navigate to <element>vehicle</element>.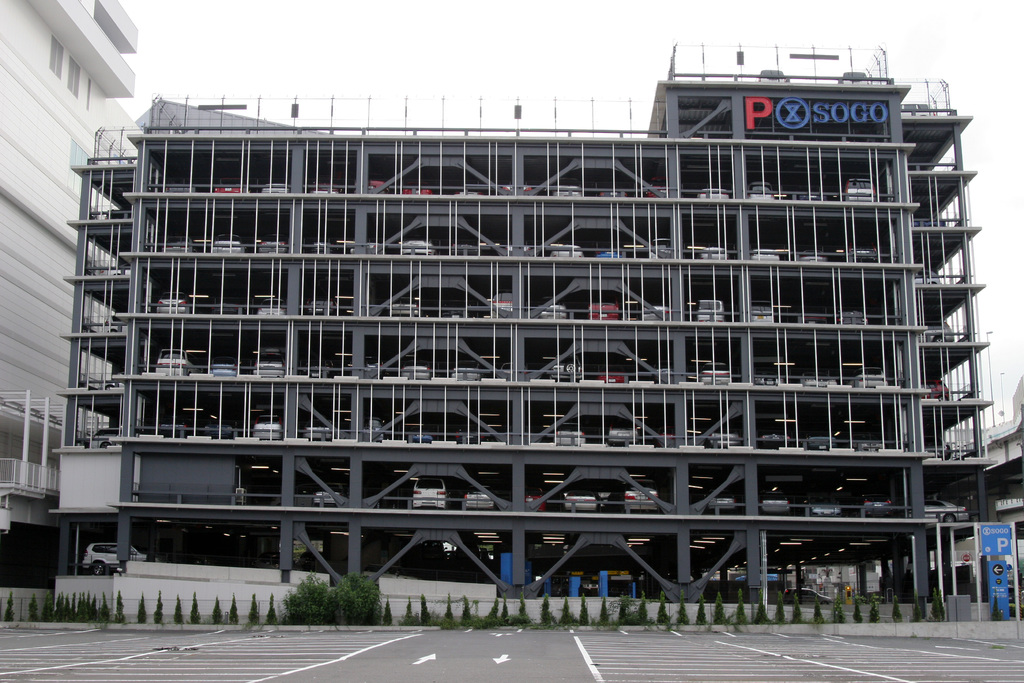
Navigation target: crop(391, 297, 420, 317).
